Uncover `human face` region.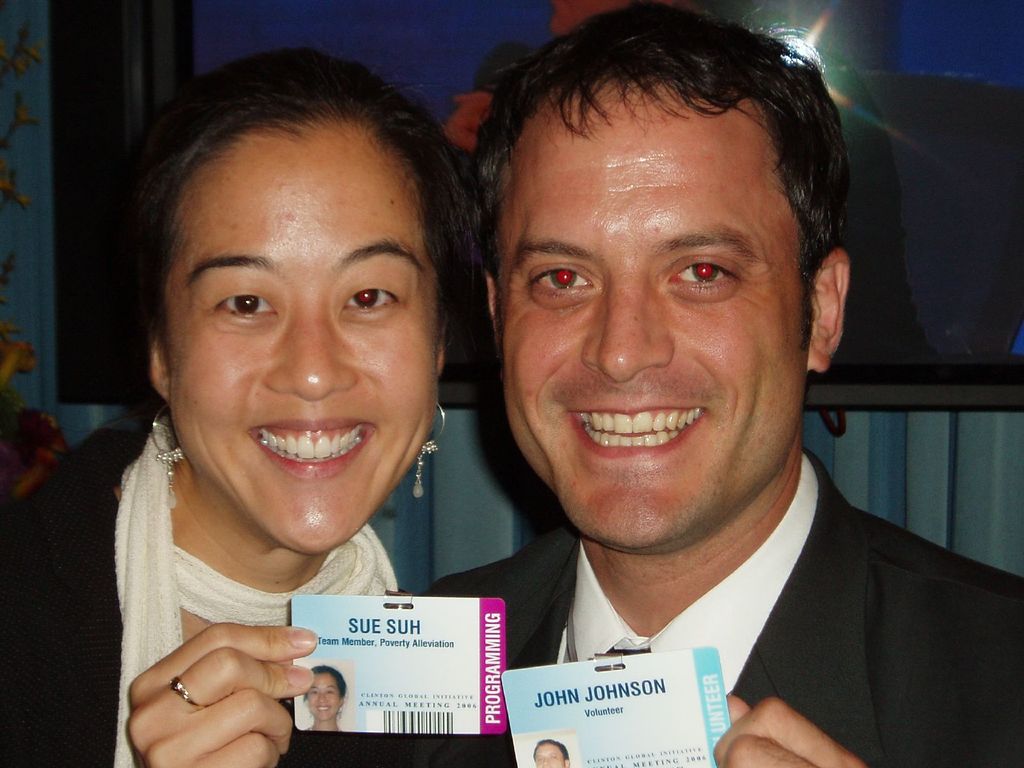
Uncovered: (310, 675, 337, 723).
